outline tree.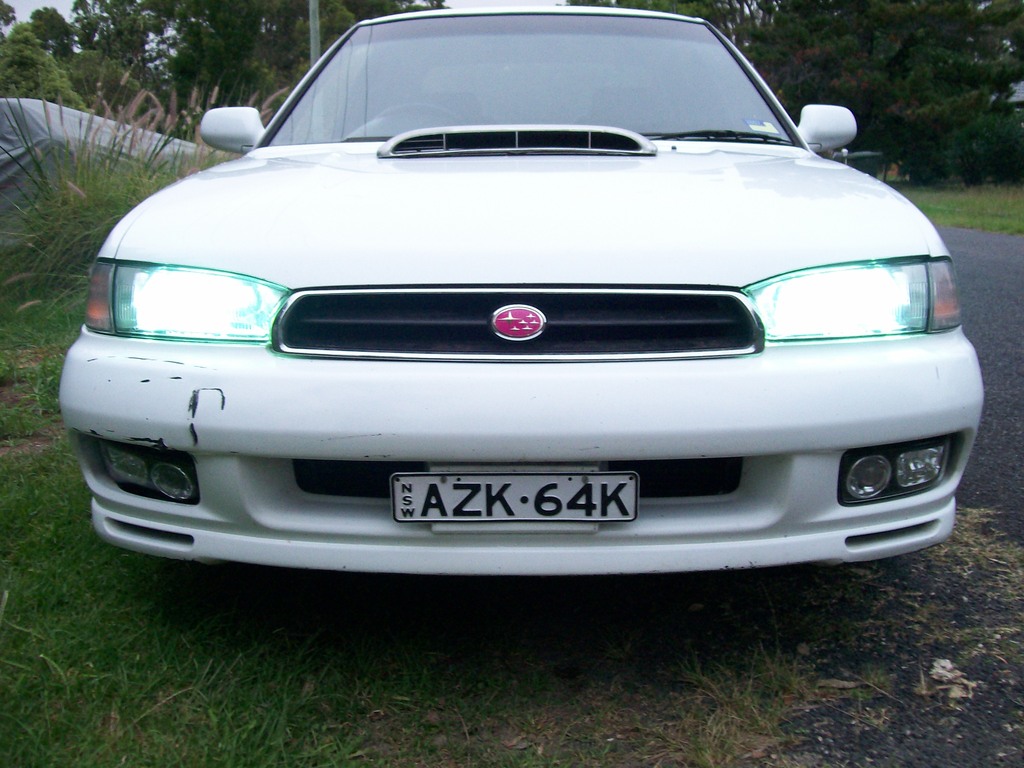
Outline: x1=852 y1=0 x2=967 y2=97.
